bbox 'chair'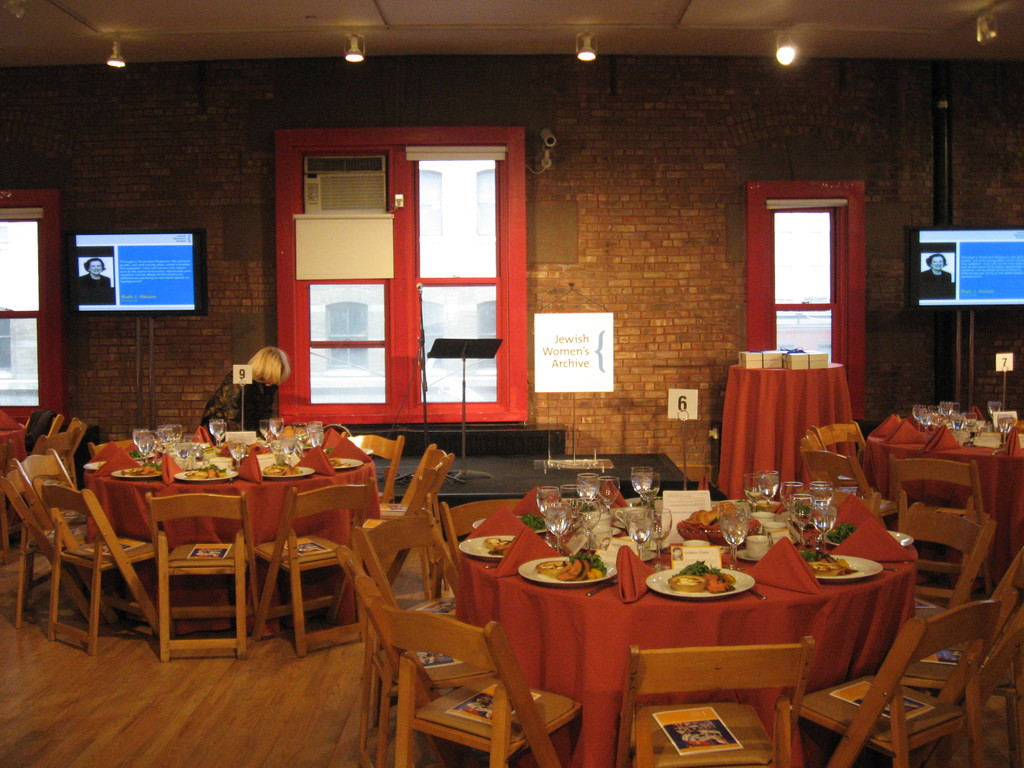
bbox=(46, 485, 159, 655)
